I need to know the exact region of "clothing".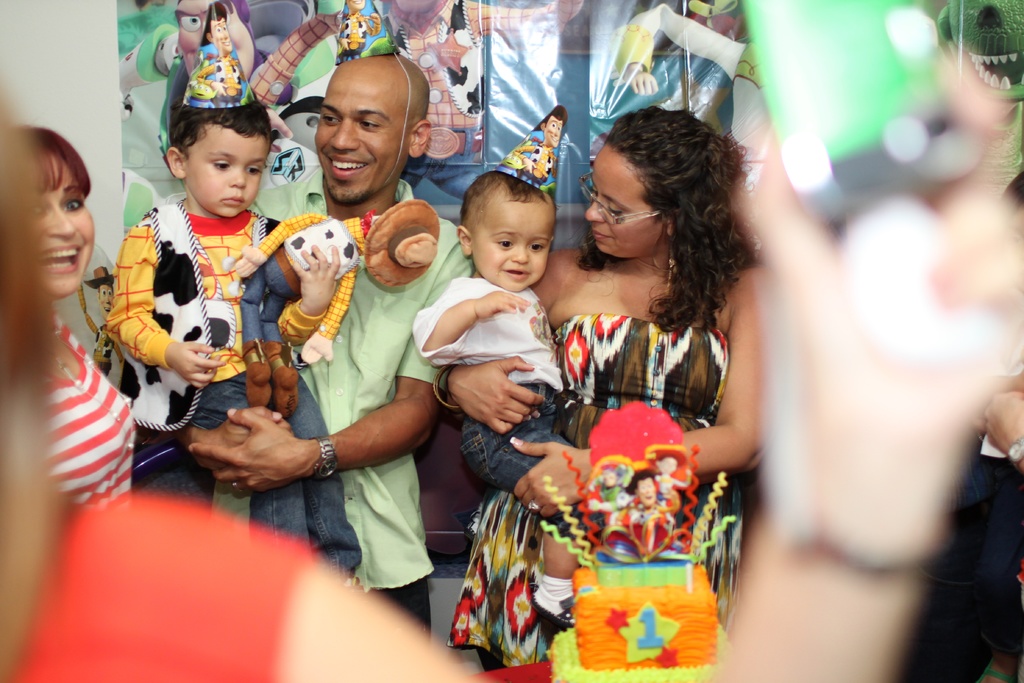
Region: locate(223, 152, 471, 654).
